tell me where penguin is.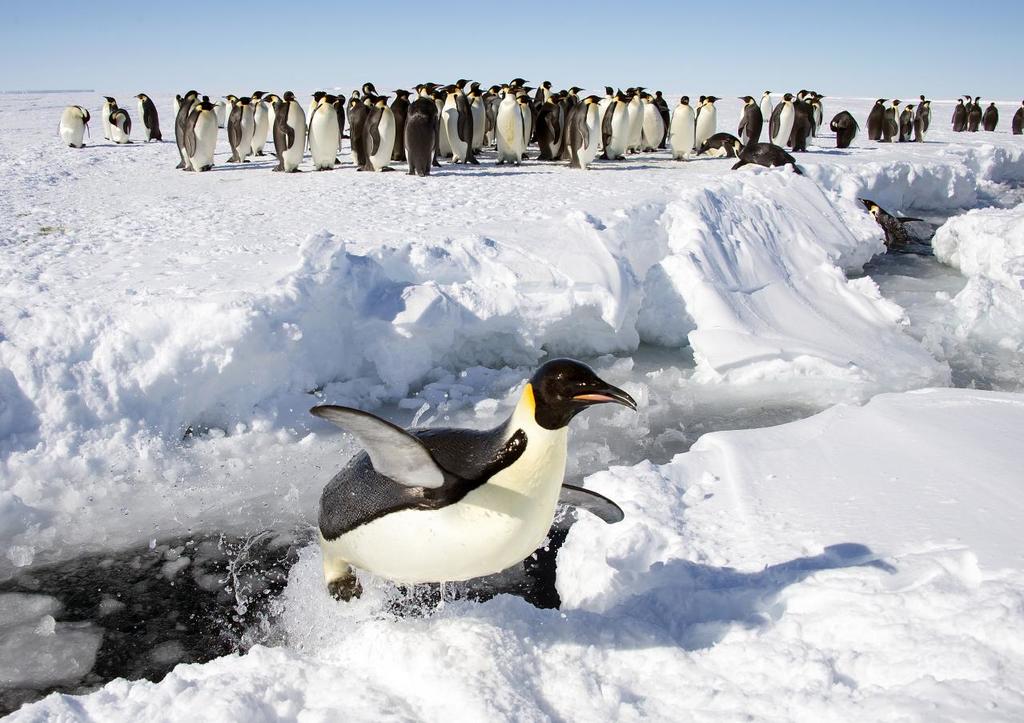
penguin is at x1=867 y1=98 x2=888 y2=139.
